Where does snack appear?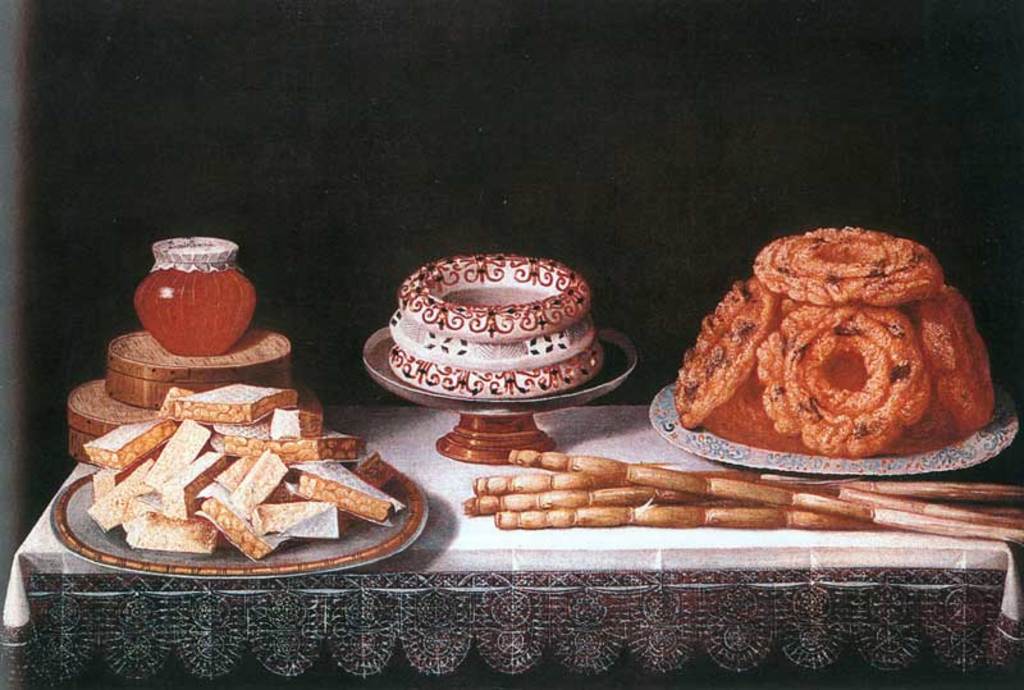
Appears at [67,375,317,465].
